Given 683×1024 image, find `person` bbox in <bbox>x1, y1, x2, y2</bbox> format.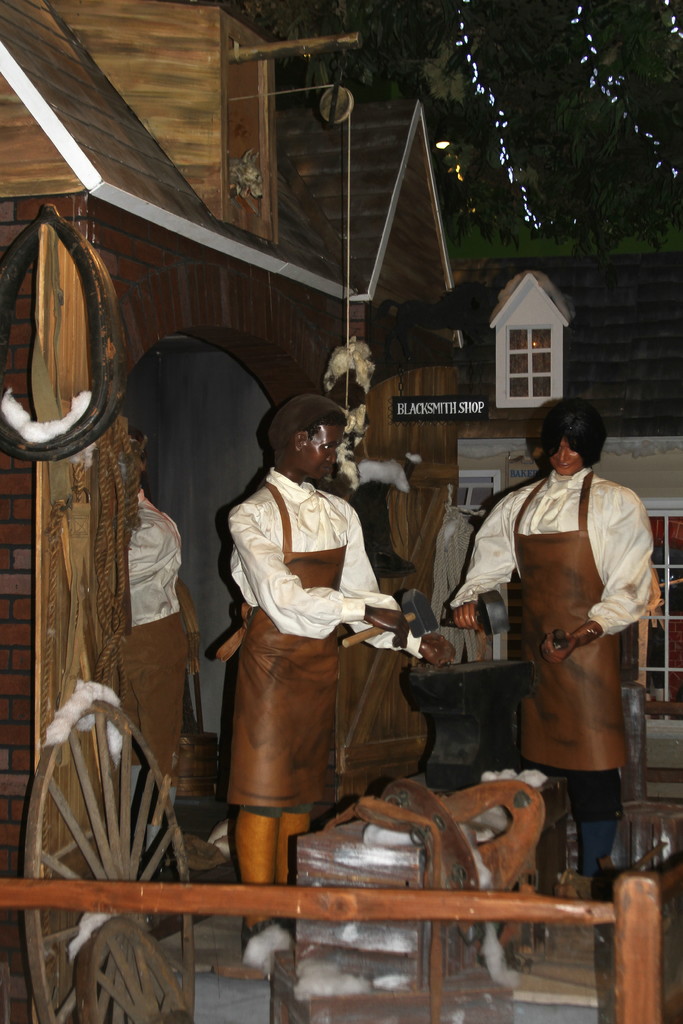
<bbox>130, 444, 192, 827</bbox>.
